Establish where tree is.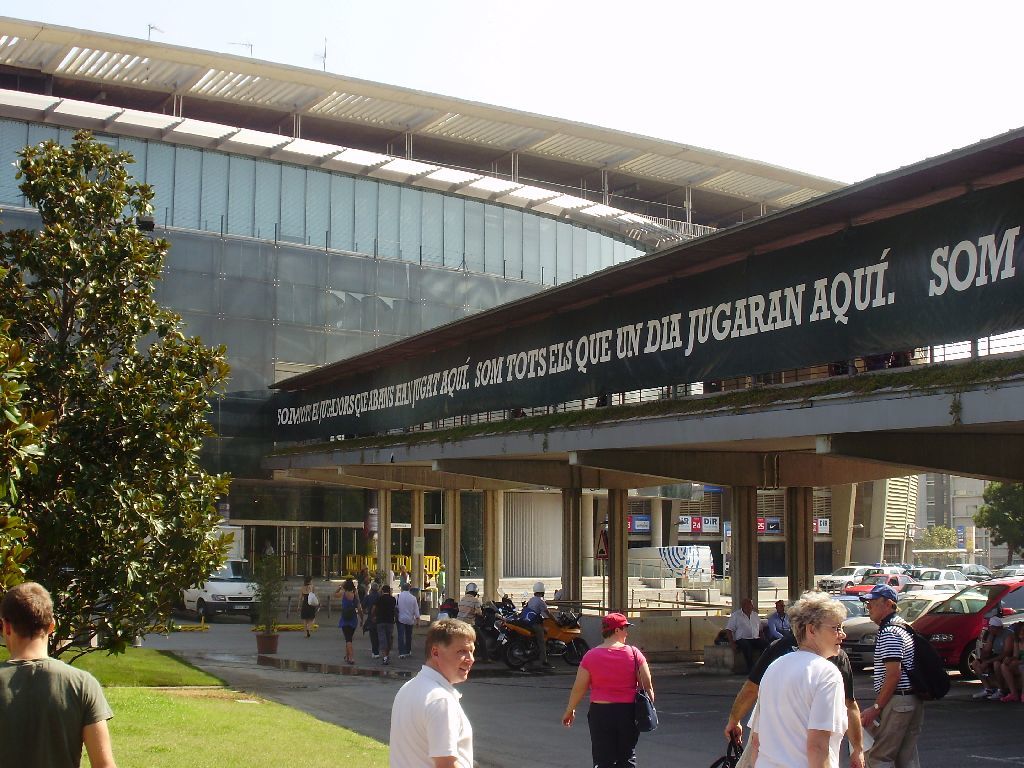
Established at x1=969, y1=484, x2=1023, y2=567.
